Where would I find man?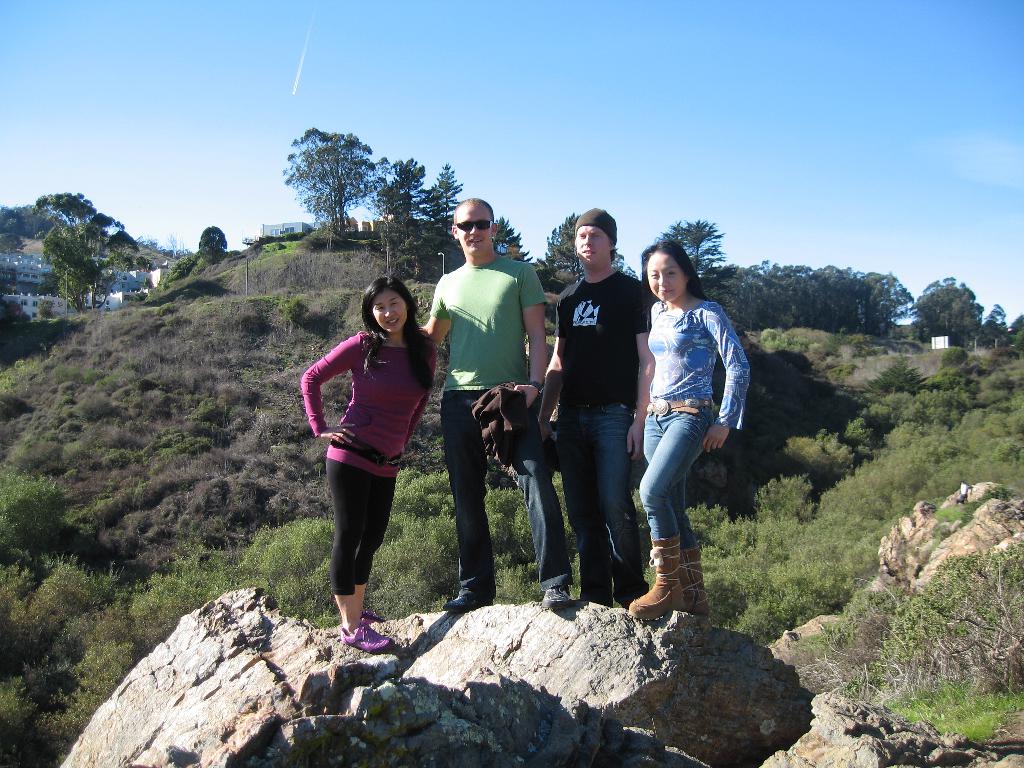
At select_region(426, 215, 545, 574).
